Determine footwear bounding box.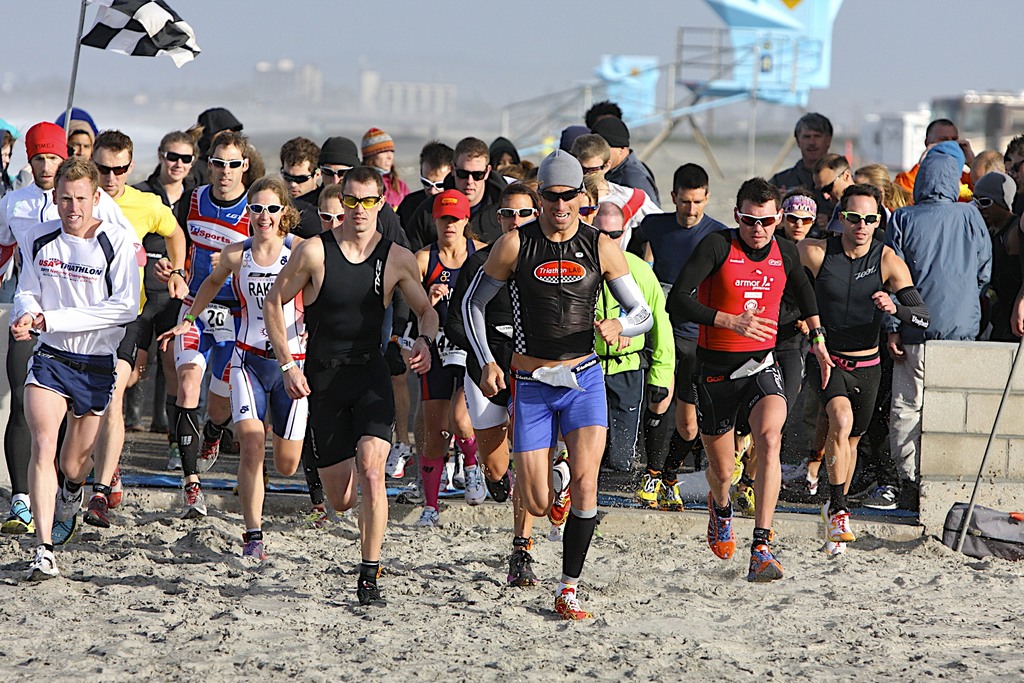
Determined: bbox=[356, 576, 388, 607].
